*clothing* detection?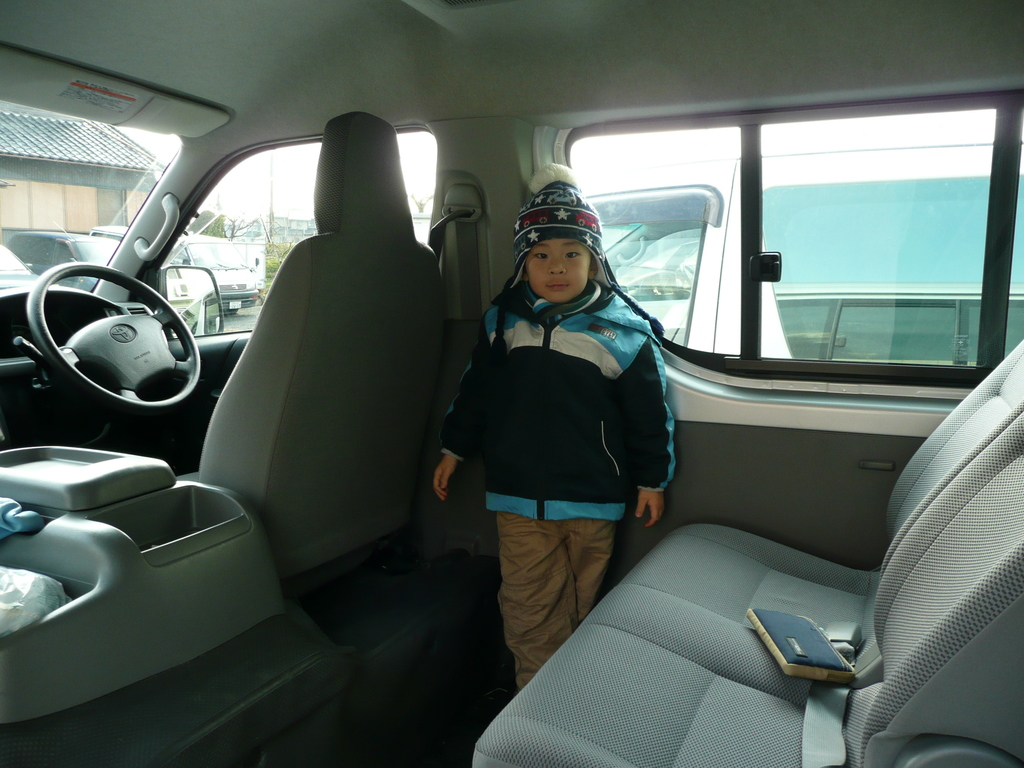
[left=442, top=161, right=677, bottom=694]
